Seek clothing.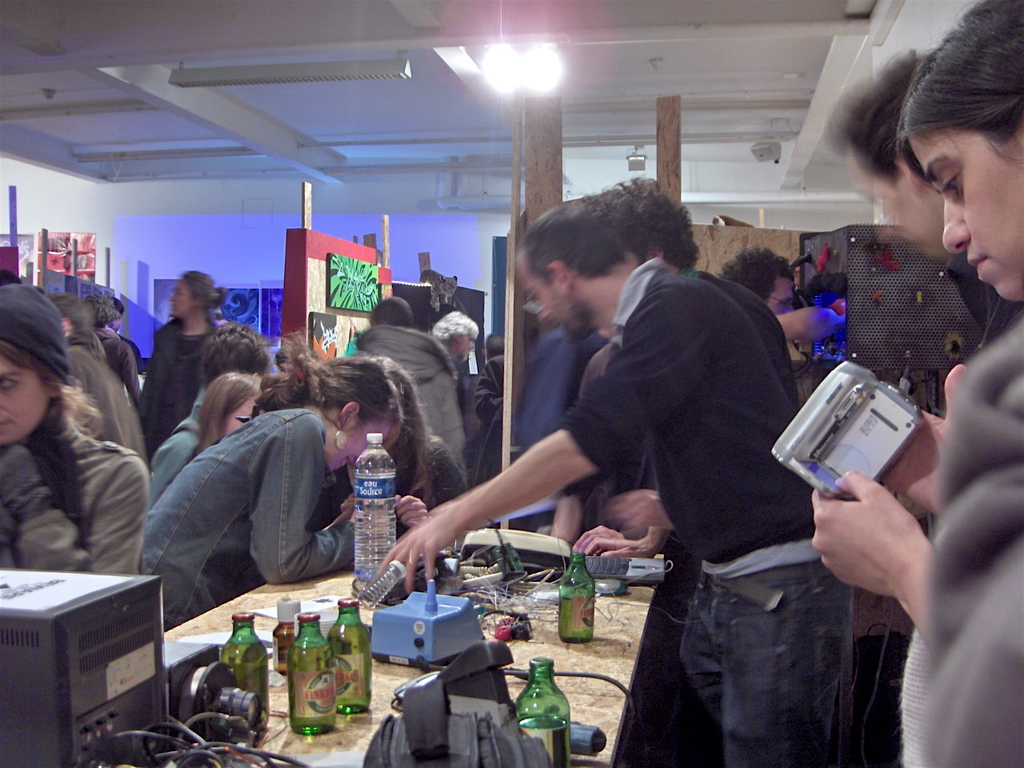
bbox(141, 399, 371, 648).
